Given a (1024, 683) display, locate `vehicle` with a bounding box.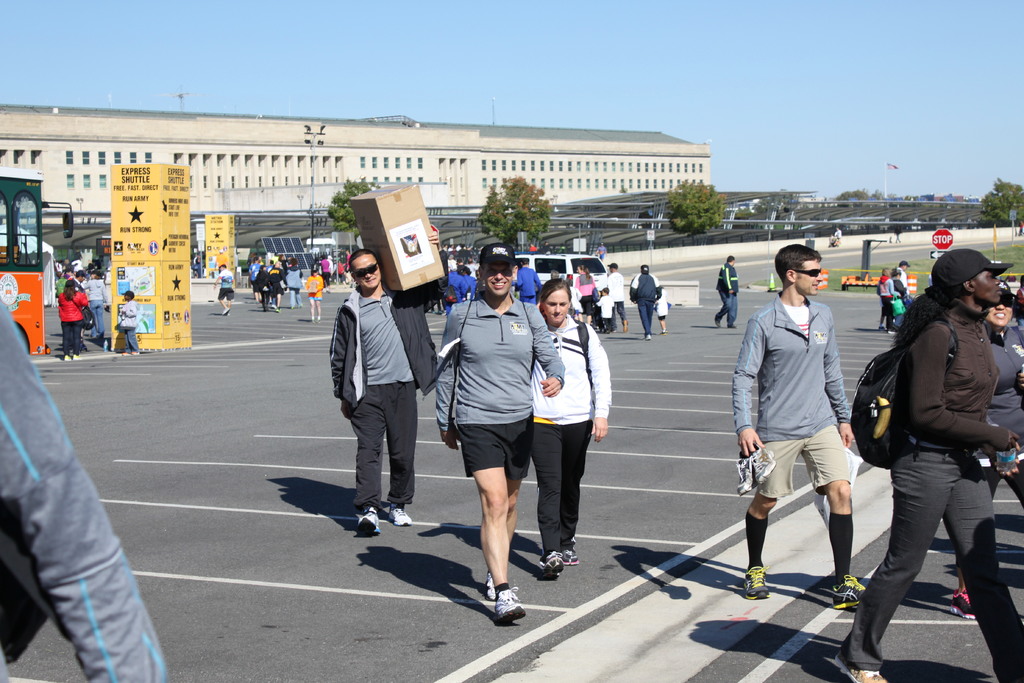
Located: select_region(0, 165, 77, 357).
